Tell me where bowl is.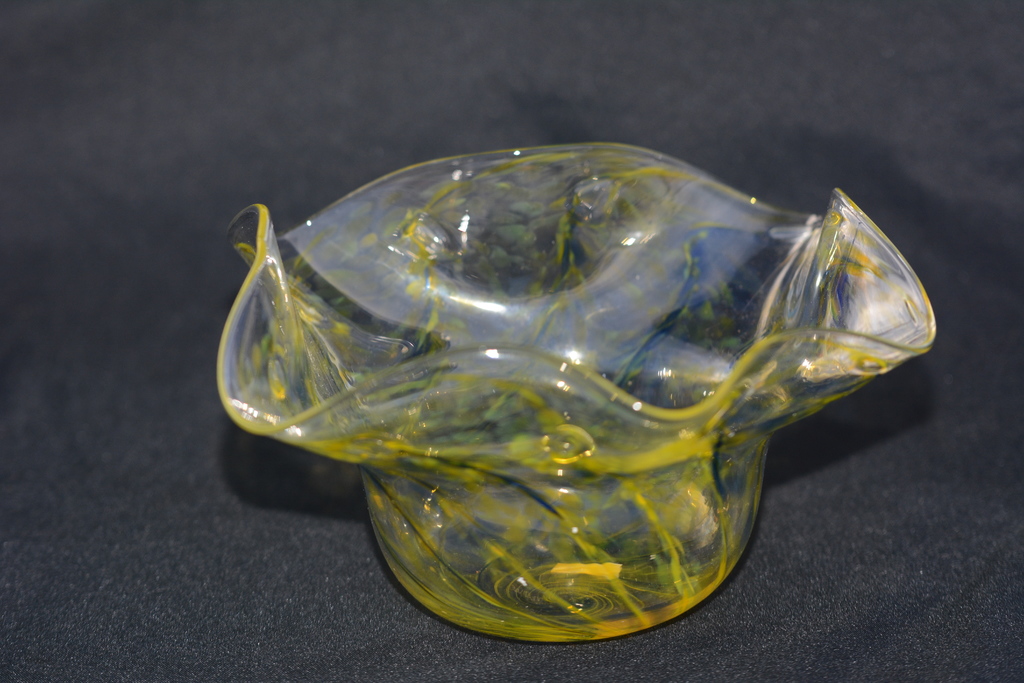
bowl is at left=213, top=140, right=940, bottom=640.
